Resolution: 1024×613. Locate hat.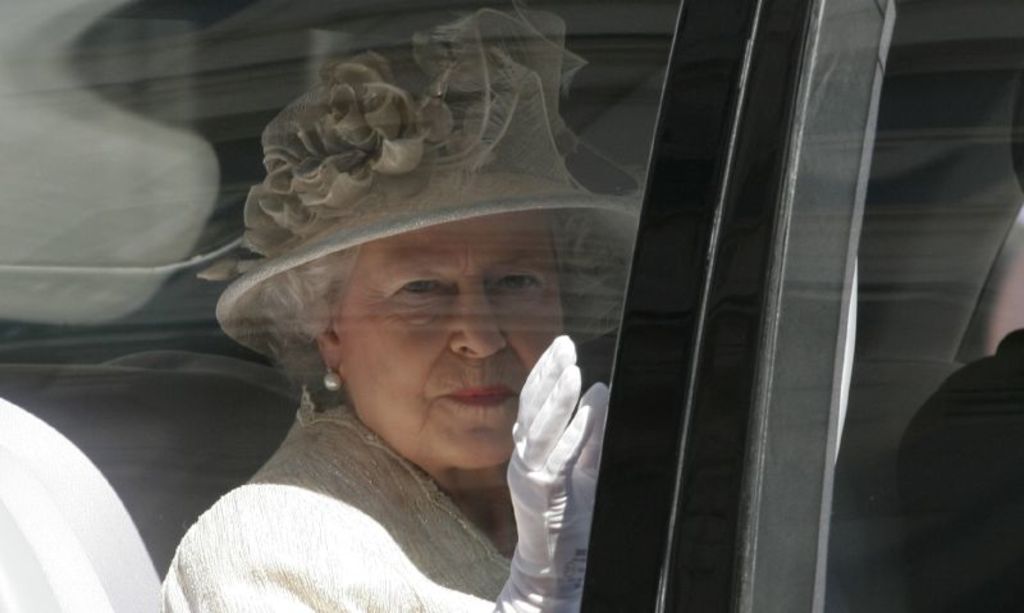
box(216, 10, 641, 360).
